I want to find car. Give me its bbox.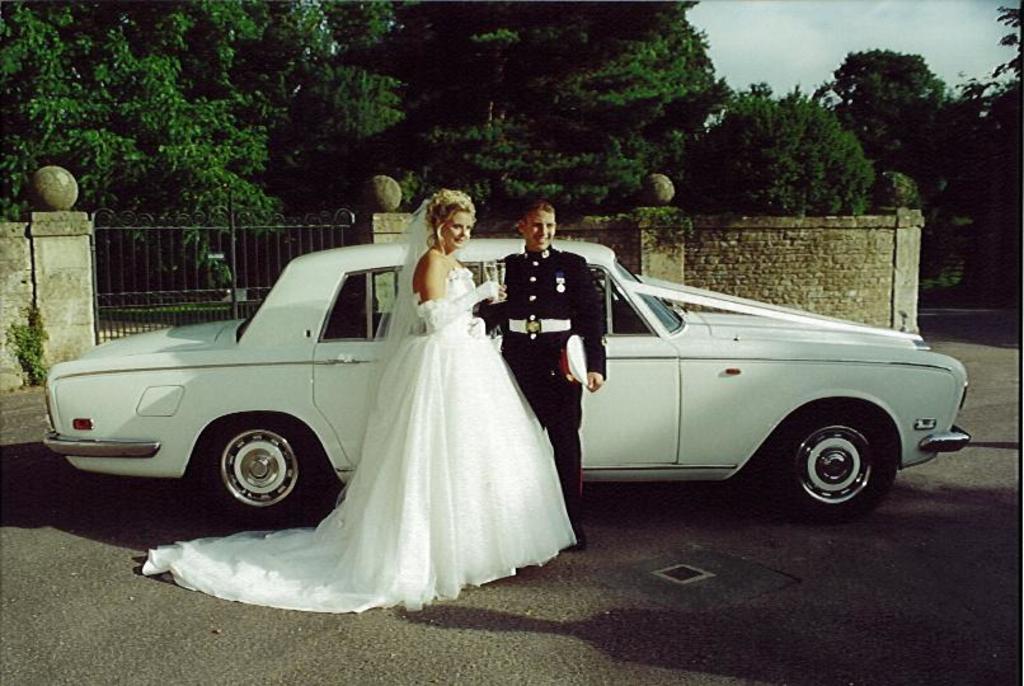
(44,244,971,511).
